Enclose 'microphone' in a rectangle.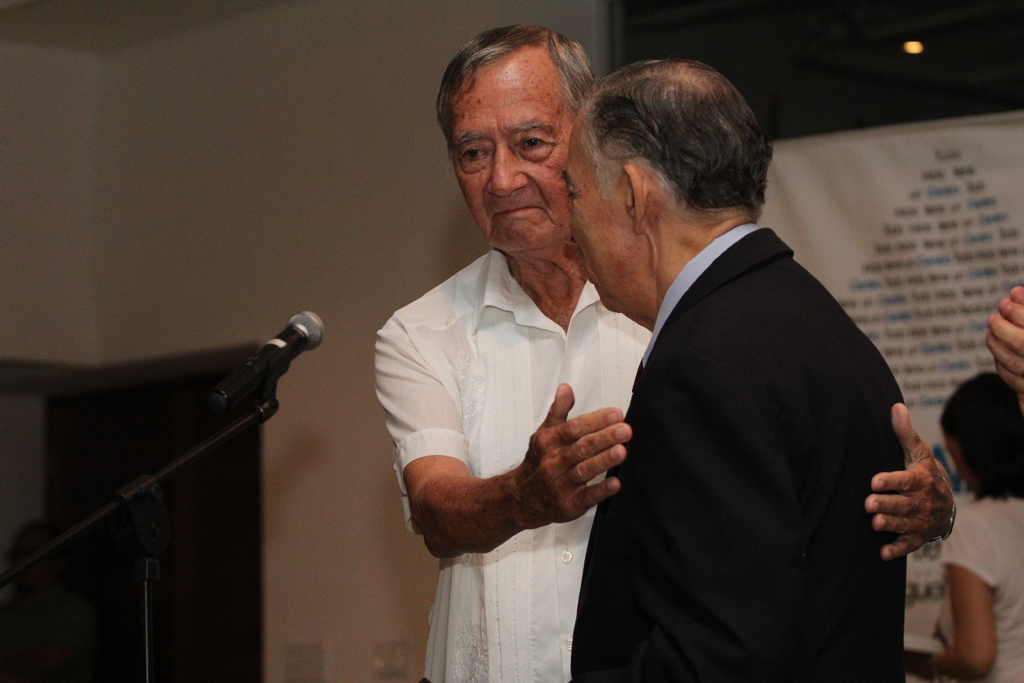
[186,313,326,447].
